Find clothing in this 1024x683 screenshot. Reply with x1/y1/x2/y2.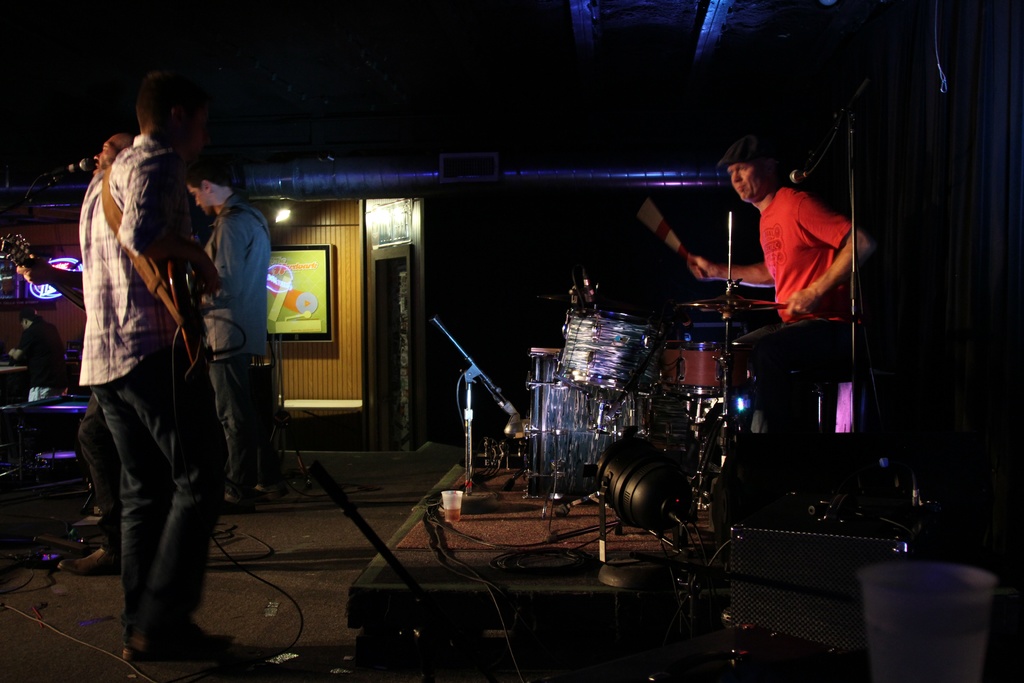
723/184/861/449.
